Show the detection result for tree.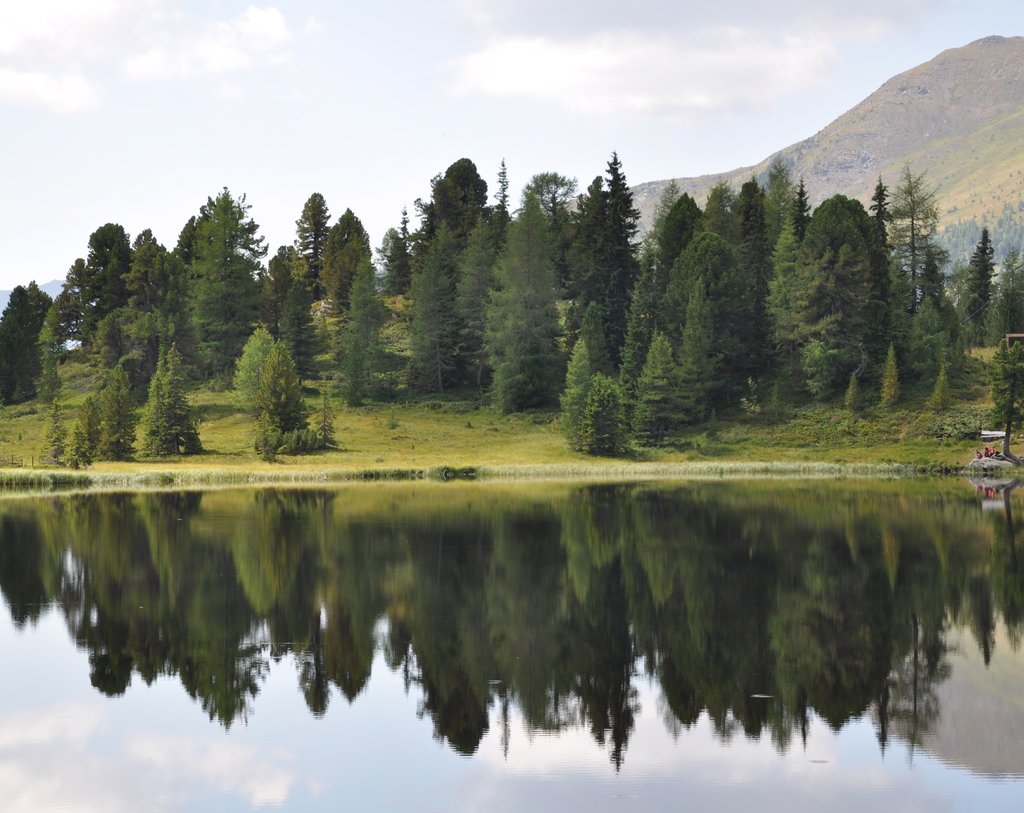
[left=678, top=266, right=723, bottom=409].
